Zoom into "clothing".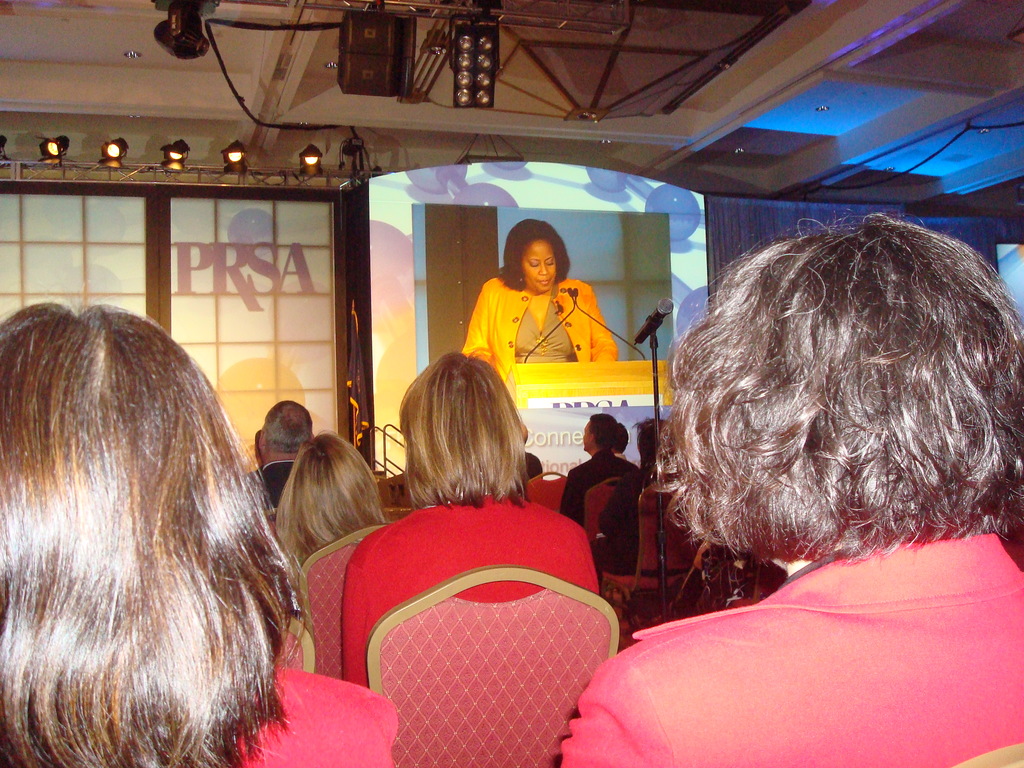
Zoom target: 460/271/618/365.
